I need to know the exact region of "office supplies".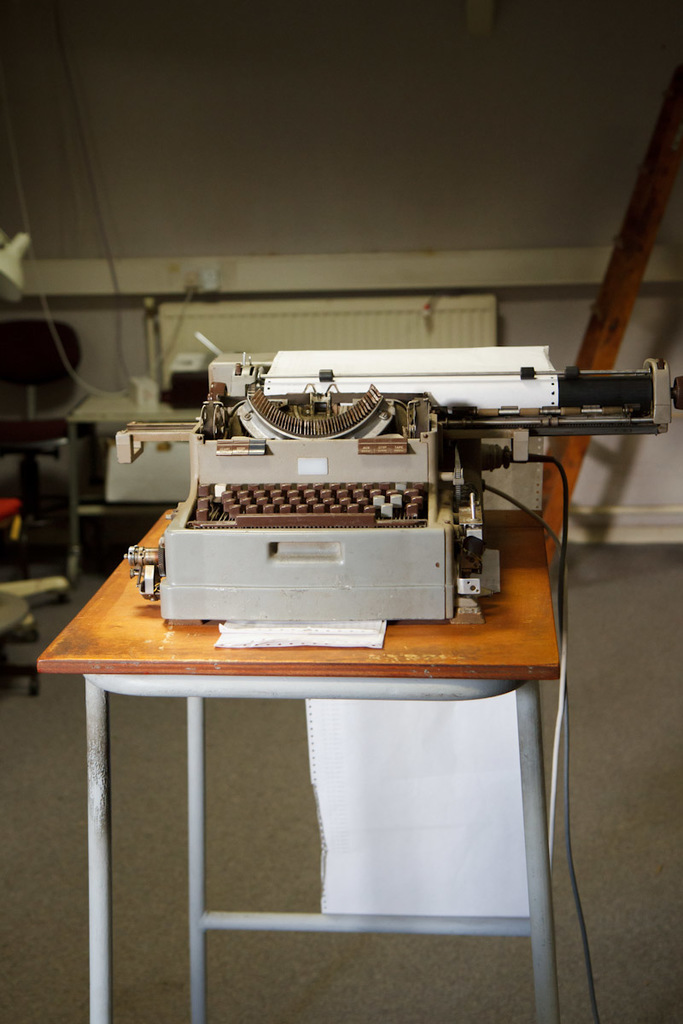
Region: left=171, top=373, right=210, bottom=409.
